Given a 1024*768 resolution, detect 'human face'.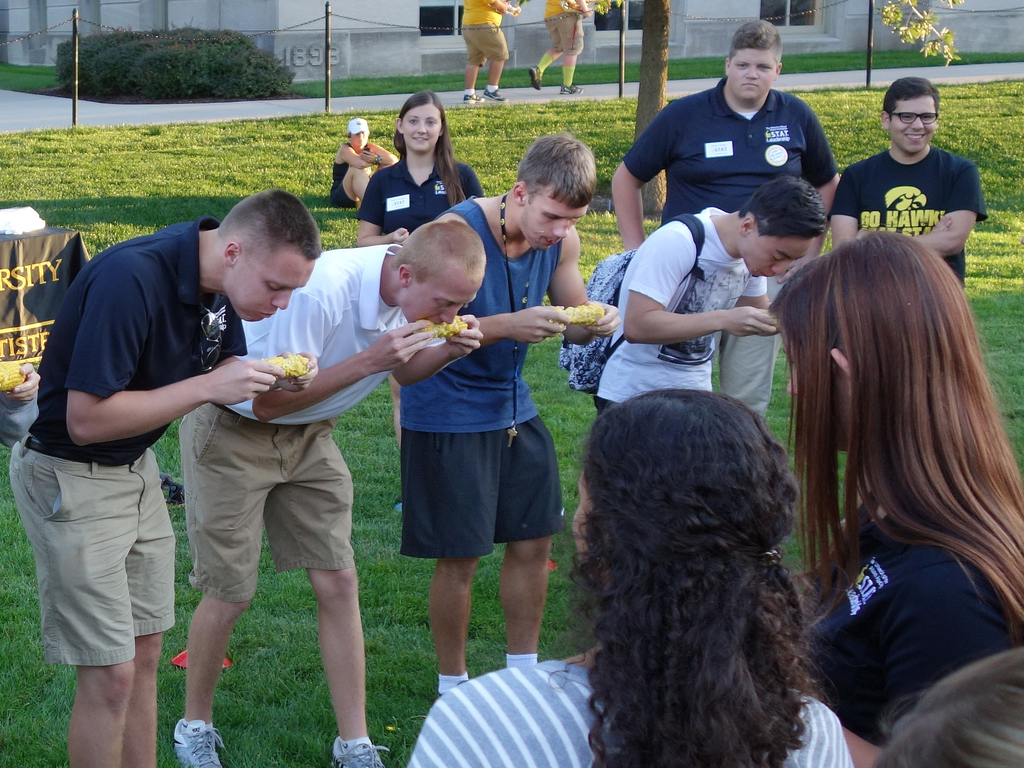
(781,330,849,445).
